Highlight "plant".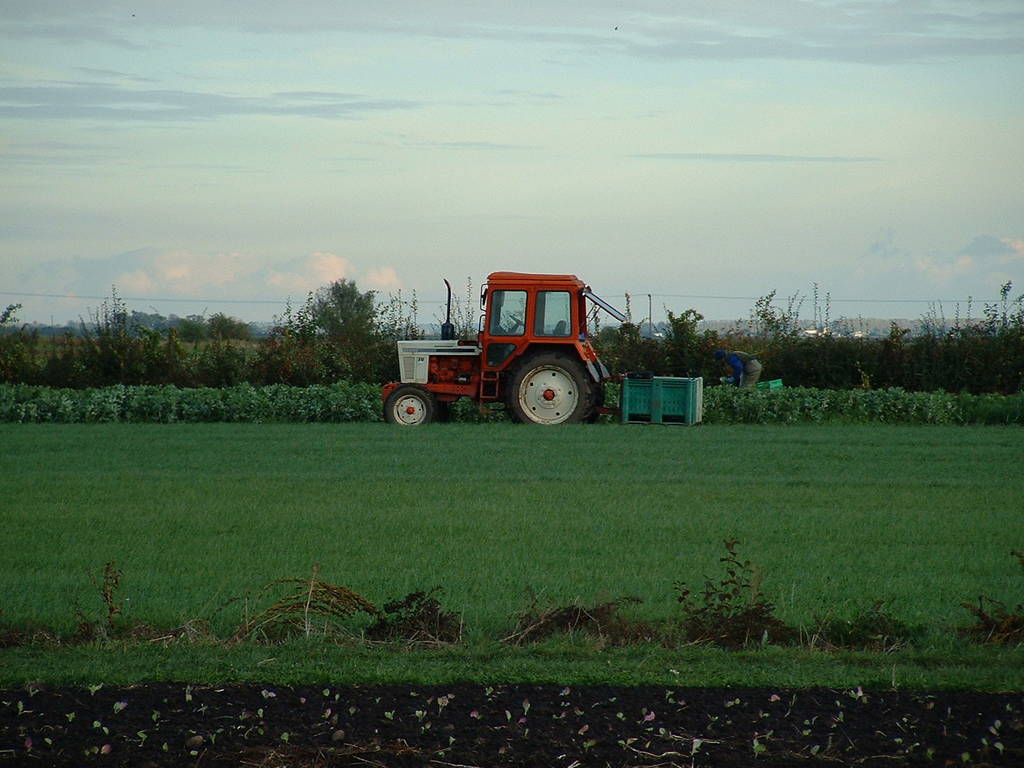
Highlighted region: (190, 749, 198, 756).
